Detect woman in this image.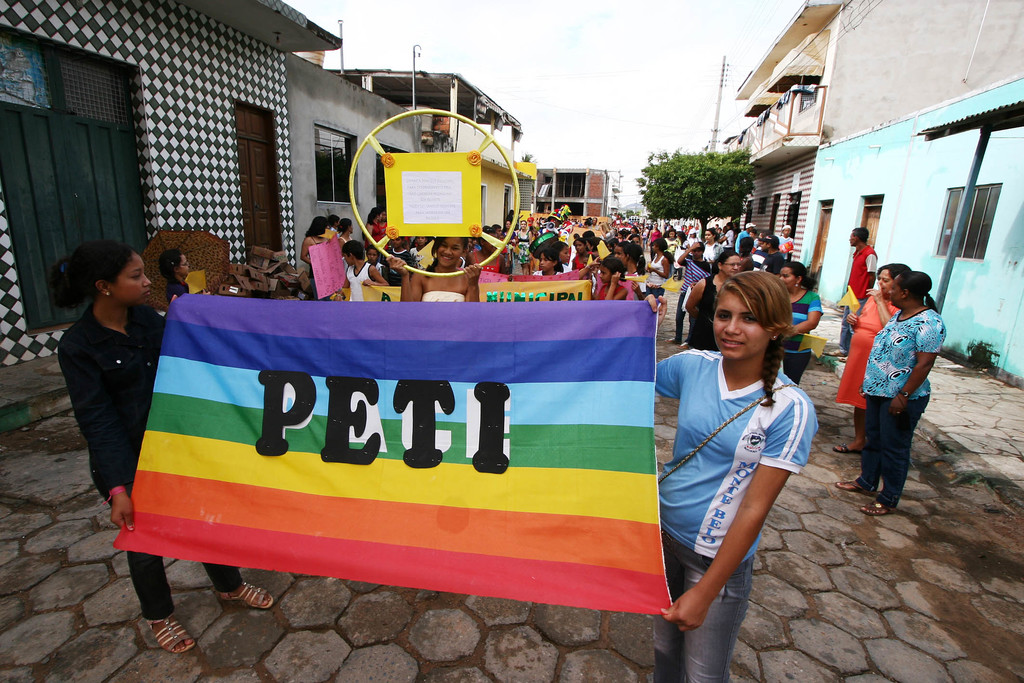
Detection: {"x1": 381, "y1": 236, "x2": 483, "y2": 309}.
